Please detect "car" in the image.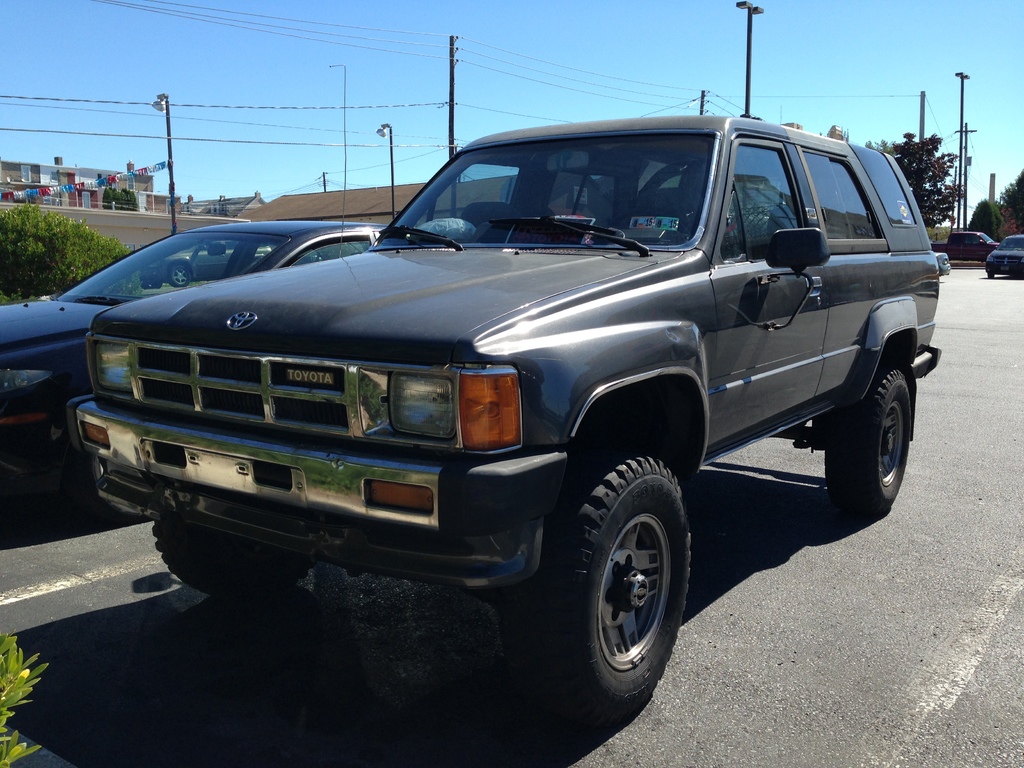
[left=51, top=111, right=964, bottom=699].
